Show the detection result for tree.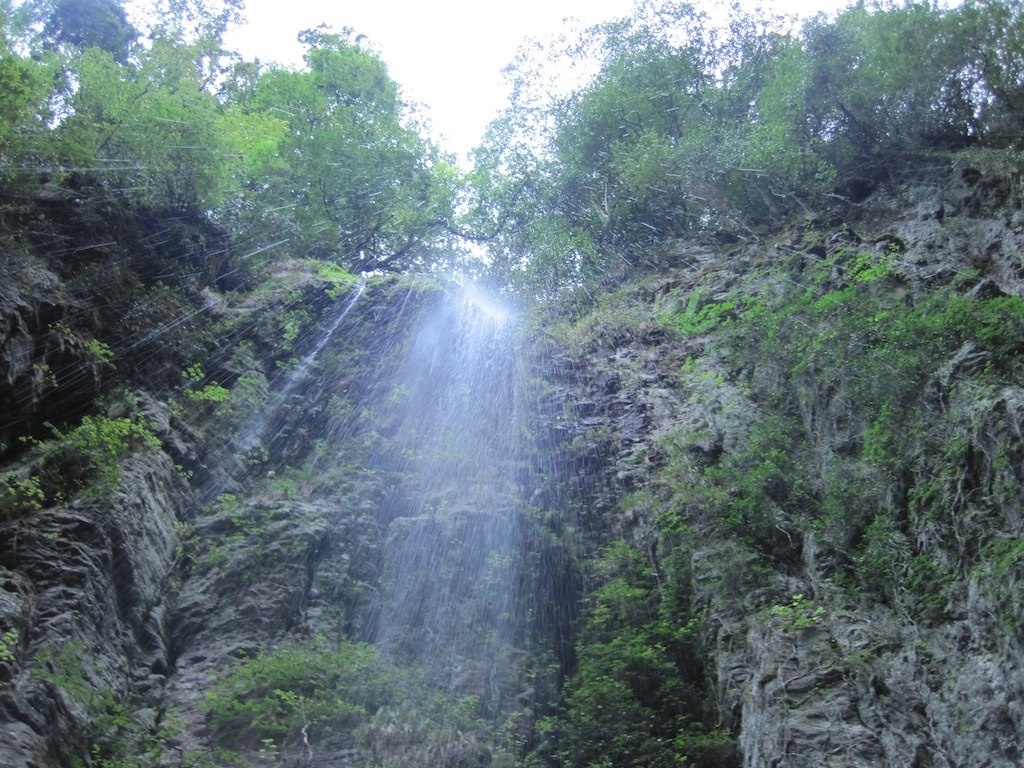
<bbox>217, 33, 475, 315</bbox>.
